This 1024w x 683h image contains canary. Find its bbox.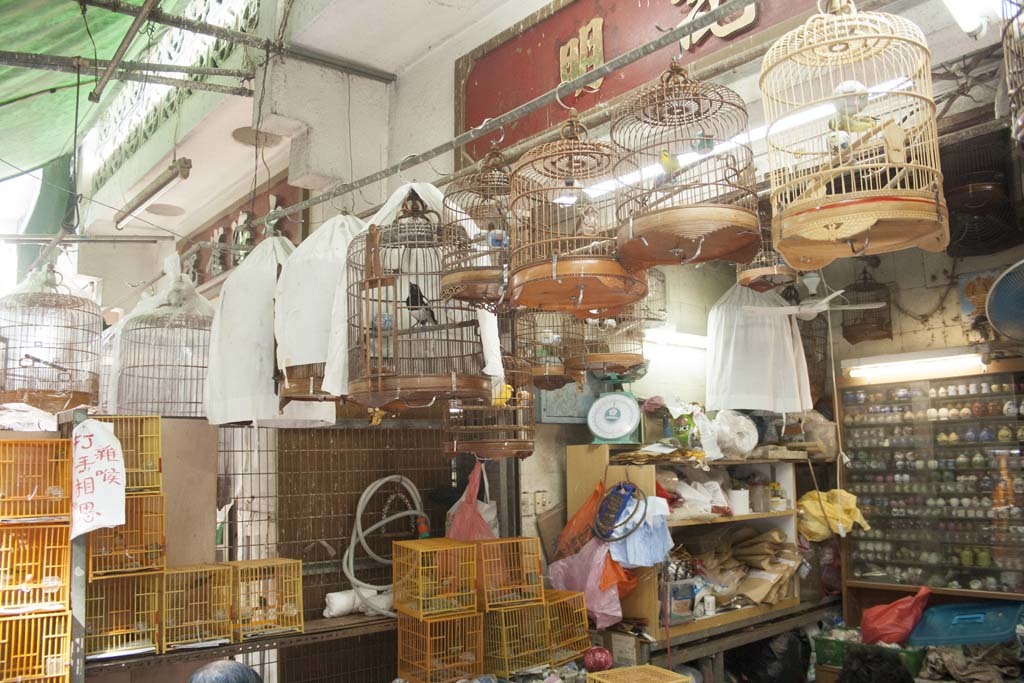
829:110:879:138.
